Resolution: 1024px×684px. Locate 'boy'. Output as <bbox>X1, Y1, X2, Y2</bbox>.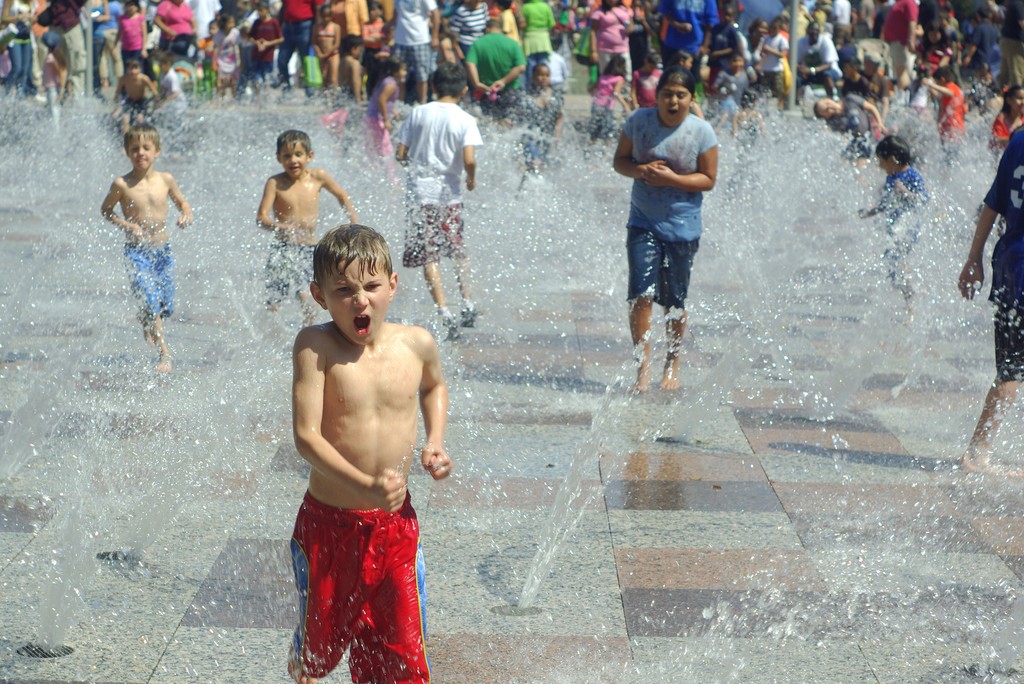
<bbox>523, 59, 566, 188</bbox>.
